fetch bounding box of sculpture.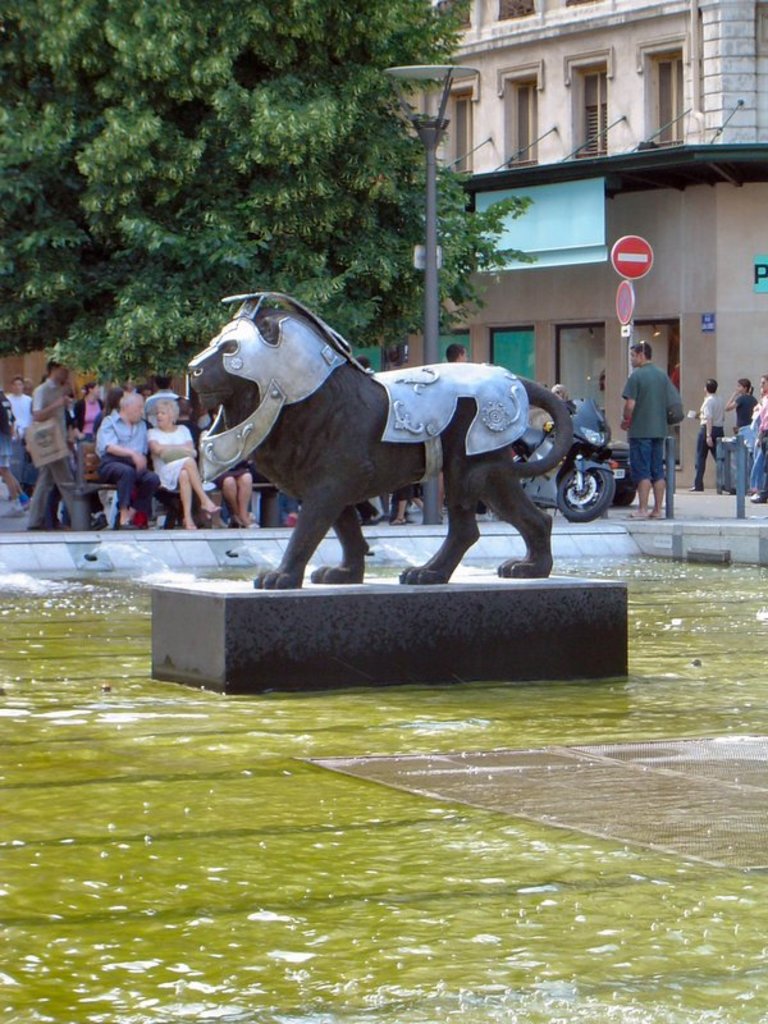
Bbox: {"x1": 172, "y1": 270, "x2": 596, "y2": 586}.
